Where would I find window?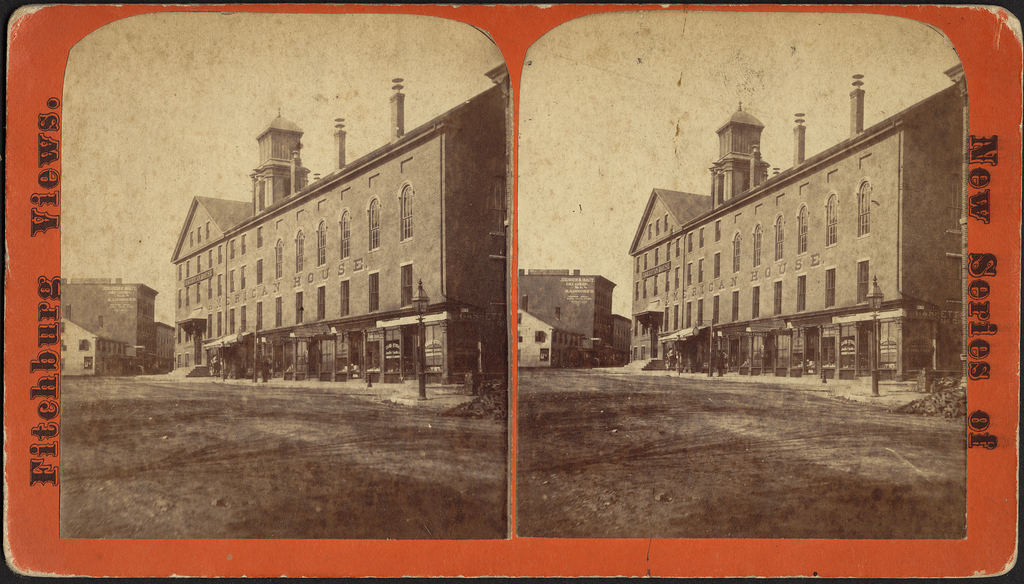
At region(189, 229, 193, 245).
